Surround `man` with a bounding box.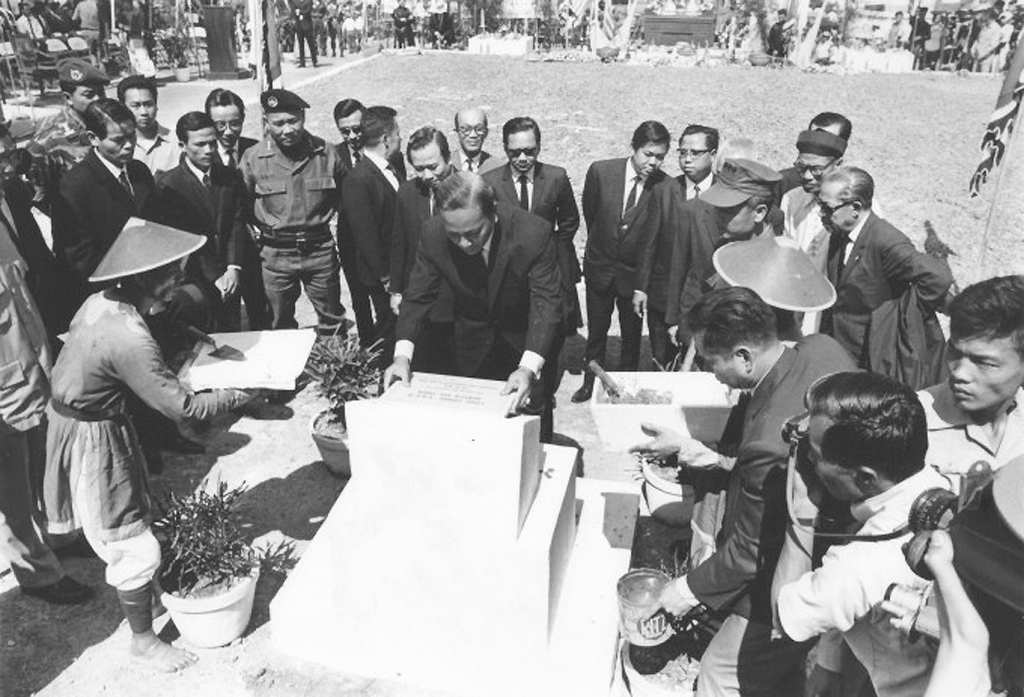
(873,296,1023,537).
